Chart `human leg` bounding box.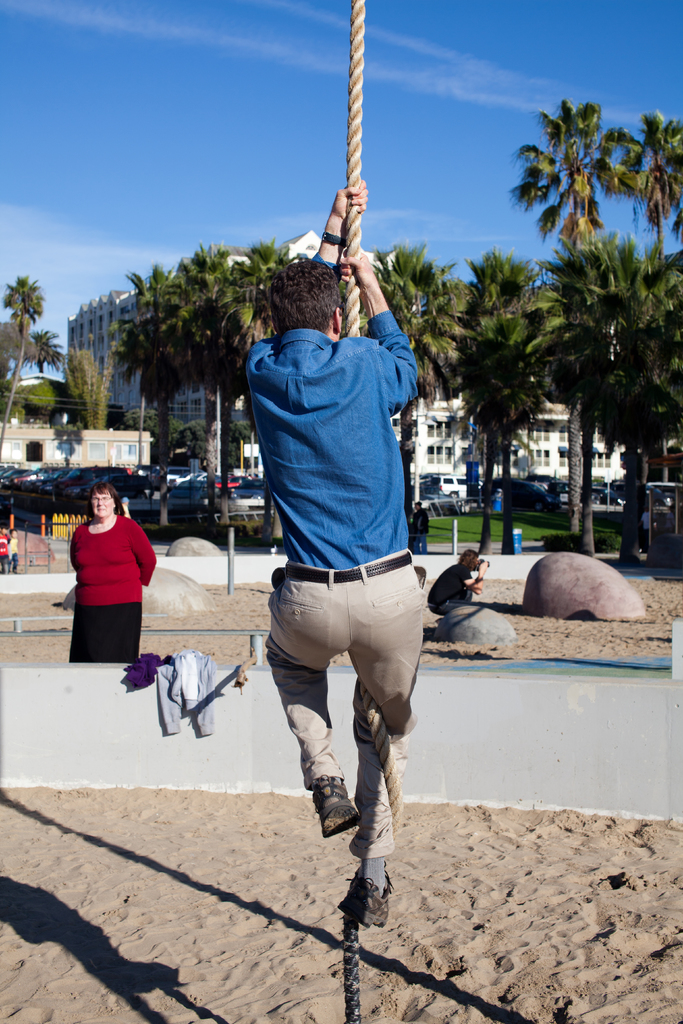
Charted: pyautogui.locateOnScreen(261, 561, 352, 831).
